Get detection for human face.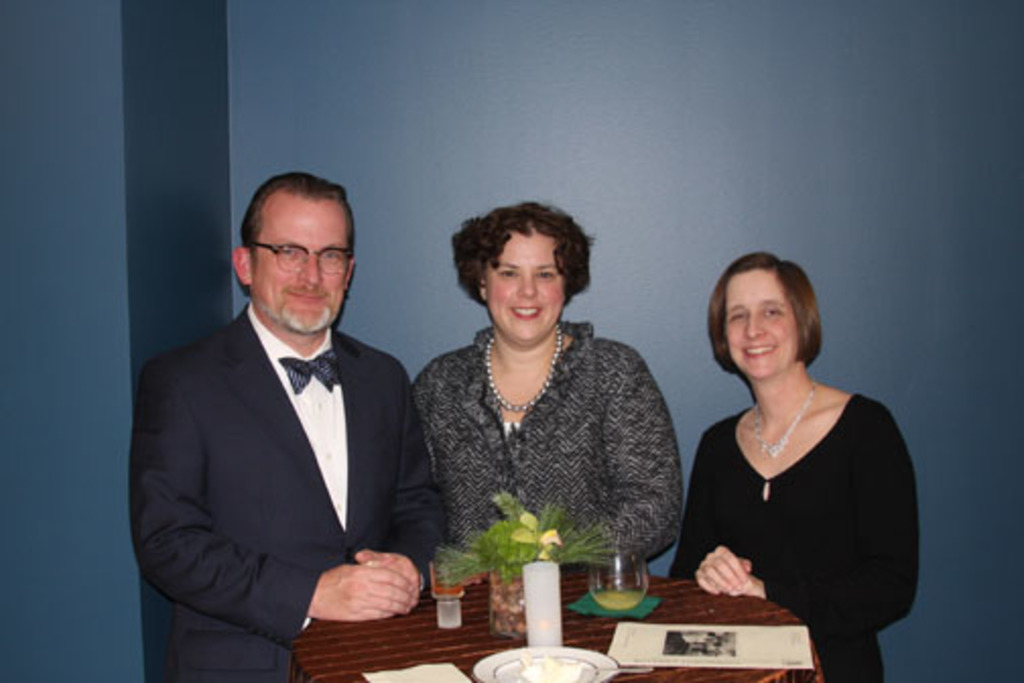
Detection: 246 191 351 337.
